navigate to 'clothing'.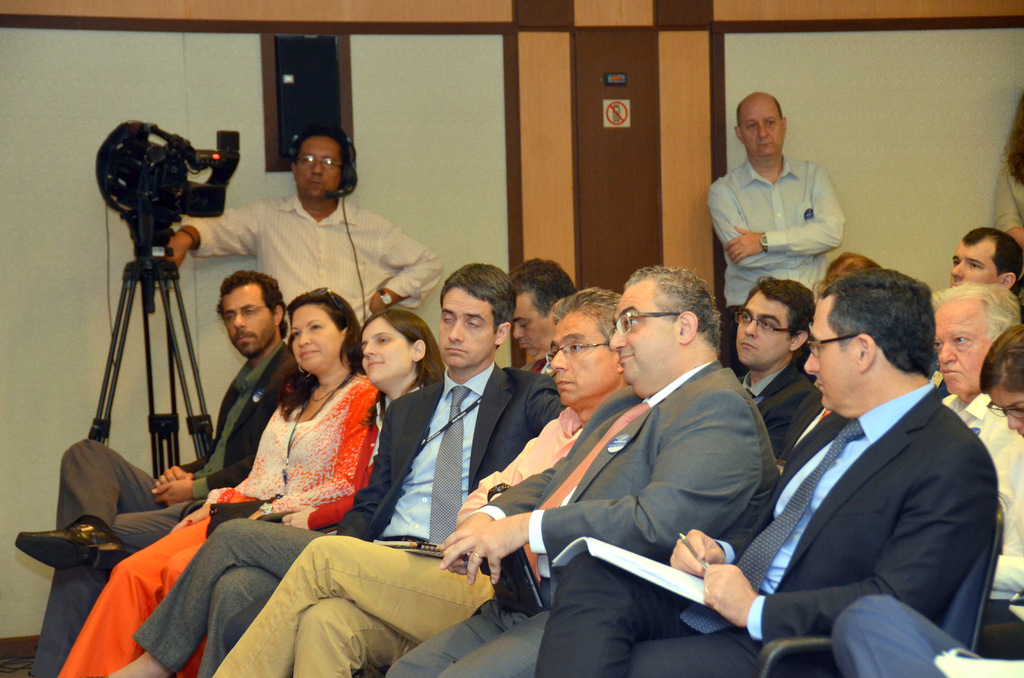
Navigation target: <box>384,354,776,677</box>.
